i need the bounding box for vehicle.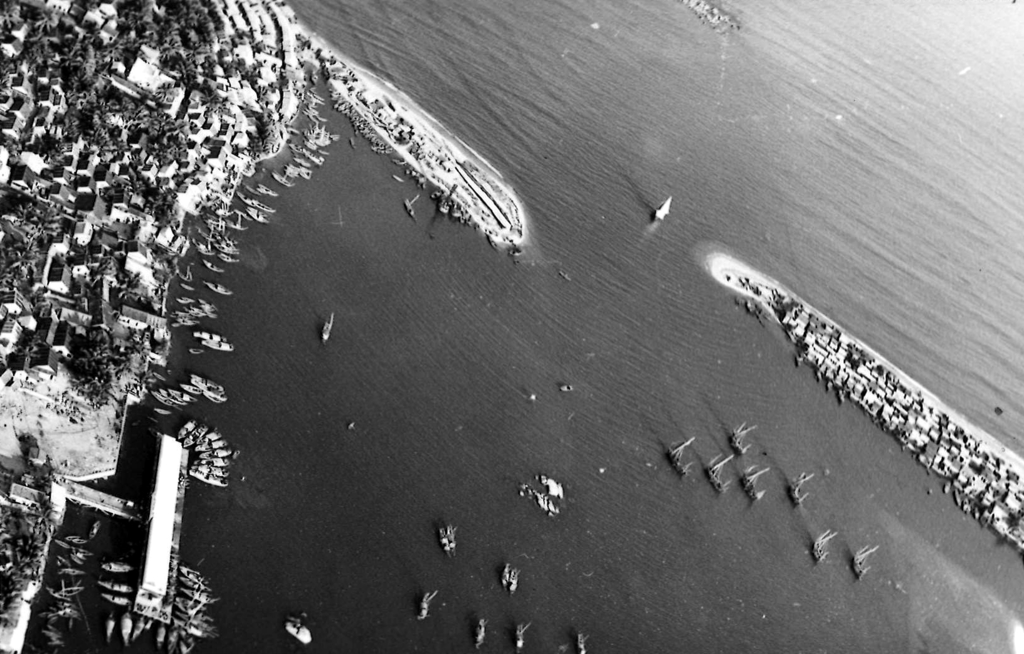
Here it is: (left=810, top=527, right=837, bottom=565).
